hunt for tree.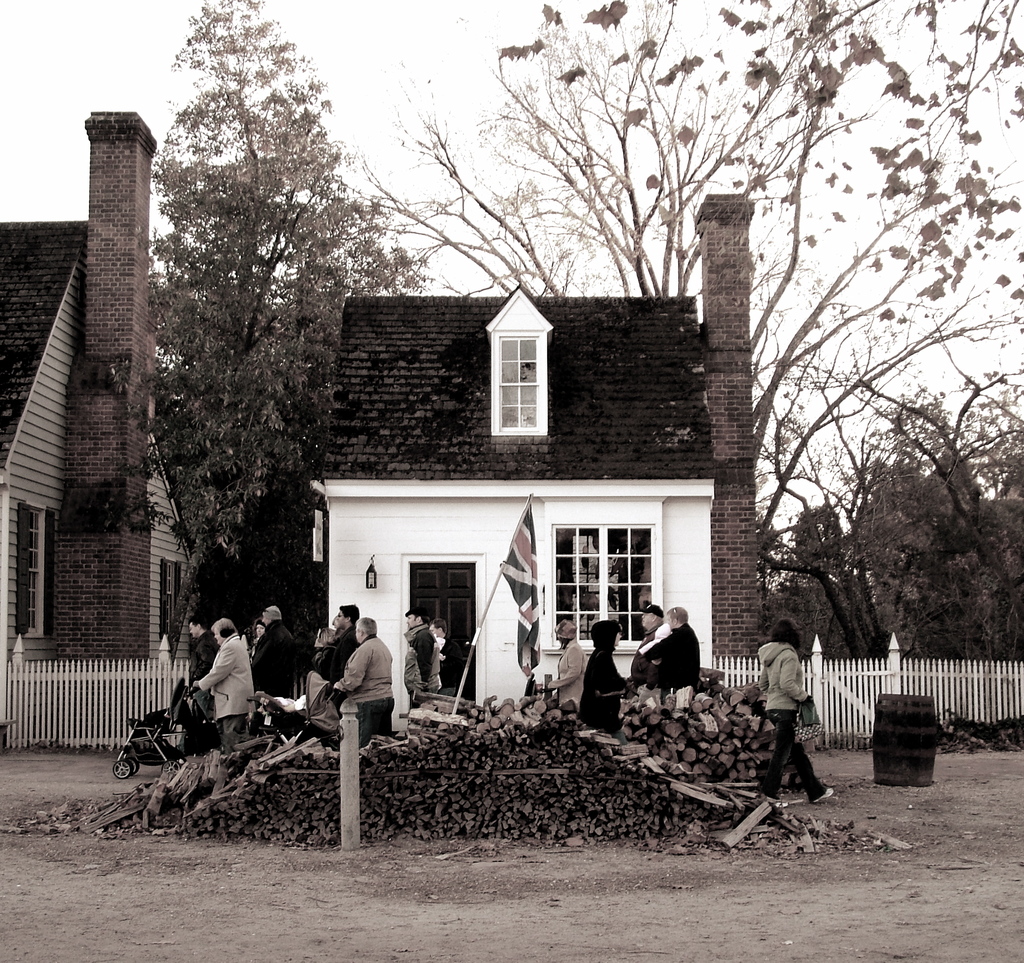
Hunted down at 356/0/1023/585.
